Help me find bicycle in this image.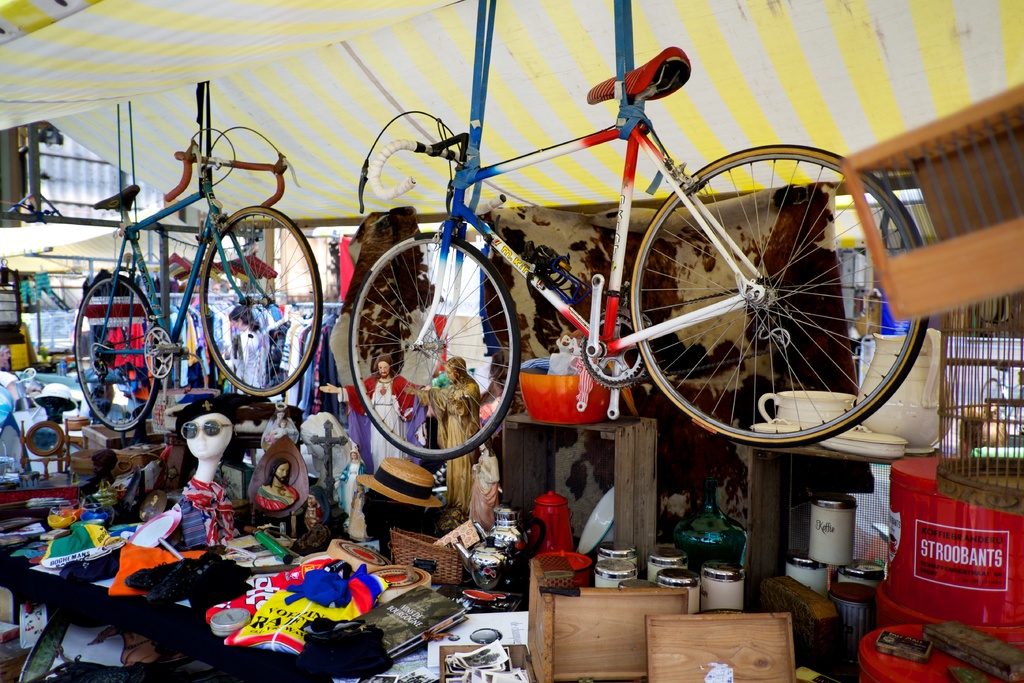
Found it: (323,39,934,516).
